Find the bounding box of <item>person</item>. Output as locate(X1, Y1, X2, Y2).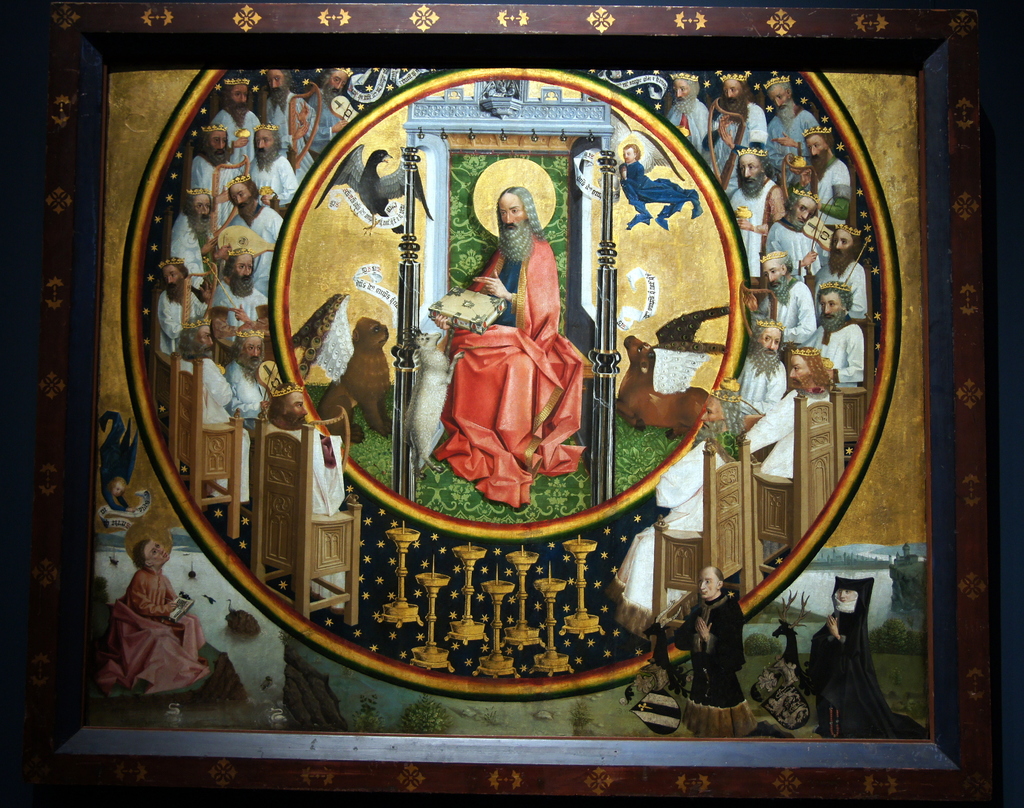
locate(307, 56, 354, 156).
